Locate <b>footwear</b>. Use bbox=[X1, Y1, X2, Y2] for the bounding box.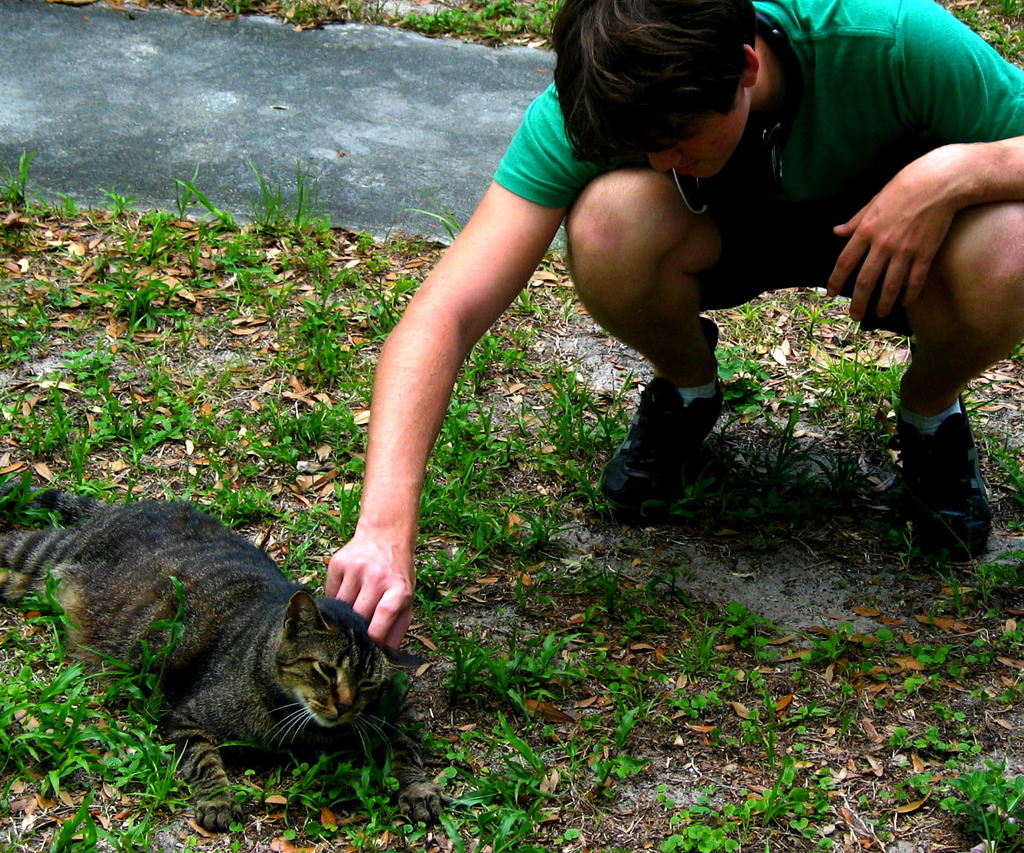
bbox=[606, 317, 733, 513].
